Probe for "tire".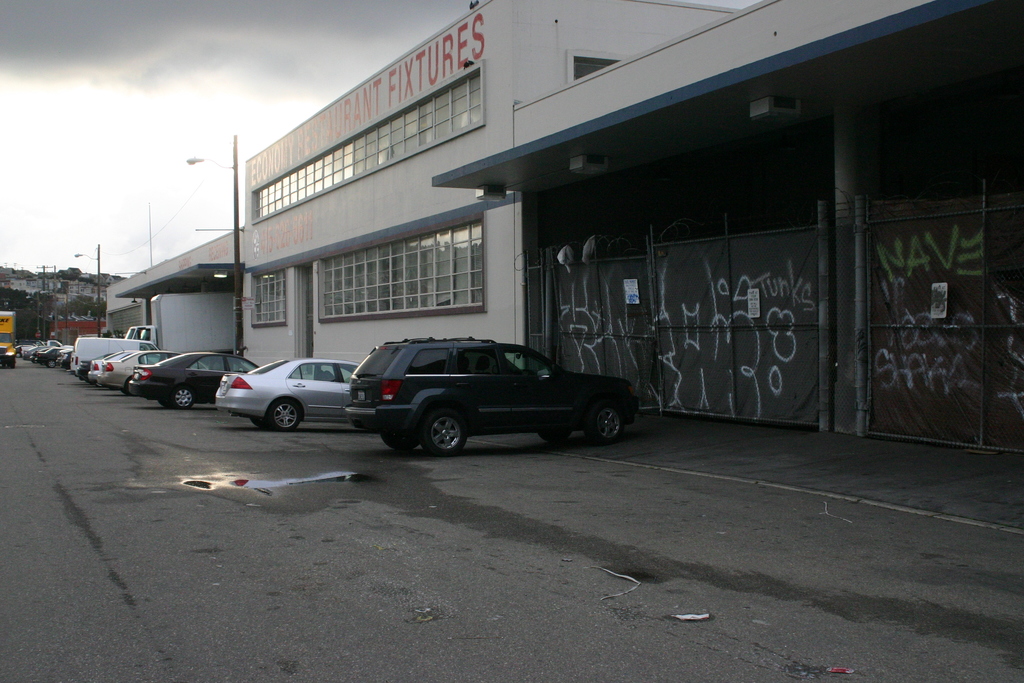
Probe result: bbox=[273, 400, 302, 431].
